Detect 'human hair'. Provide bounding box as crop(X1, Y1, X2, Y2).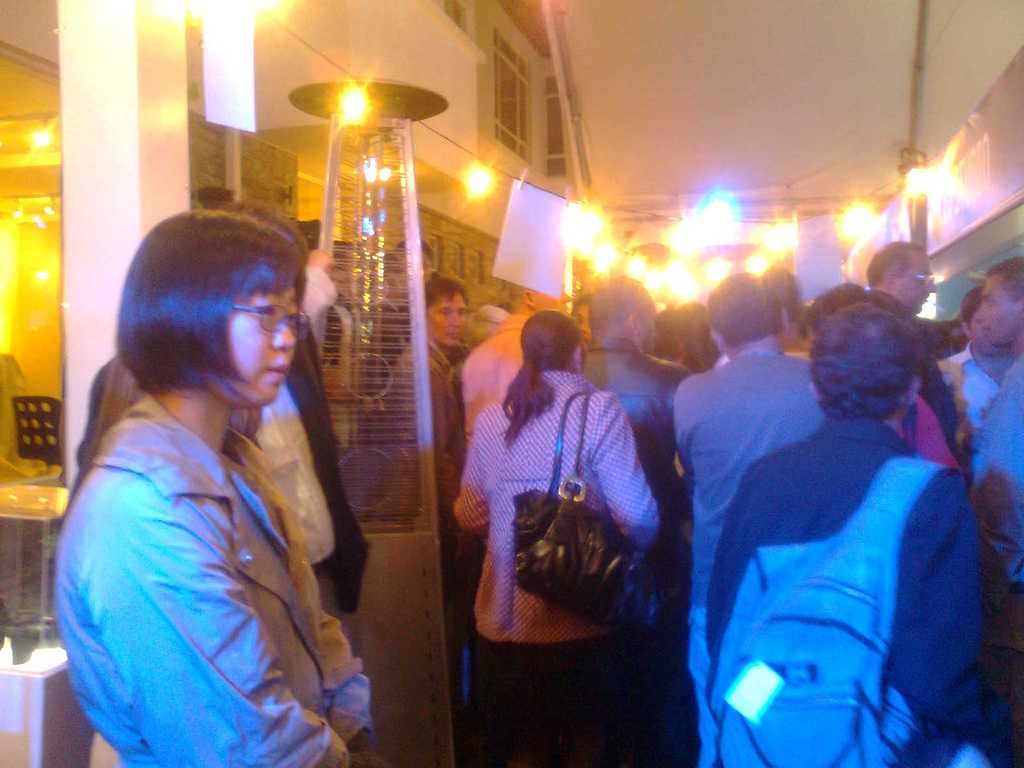
crop(796, 278, 911, 343).
